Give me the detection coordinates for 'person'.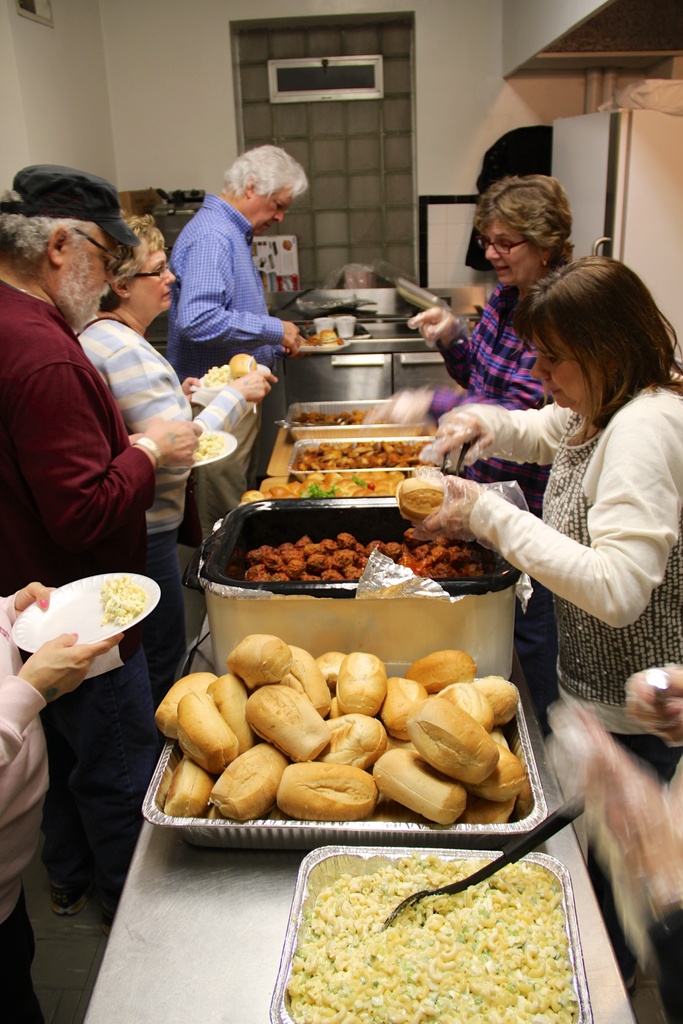
(151,140,308,503).
